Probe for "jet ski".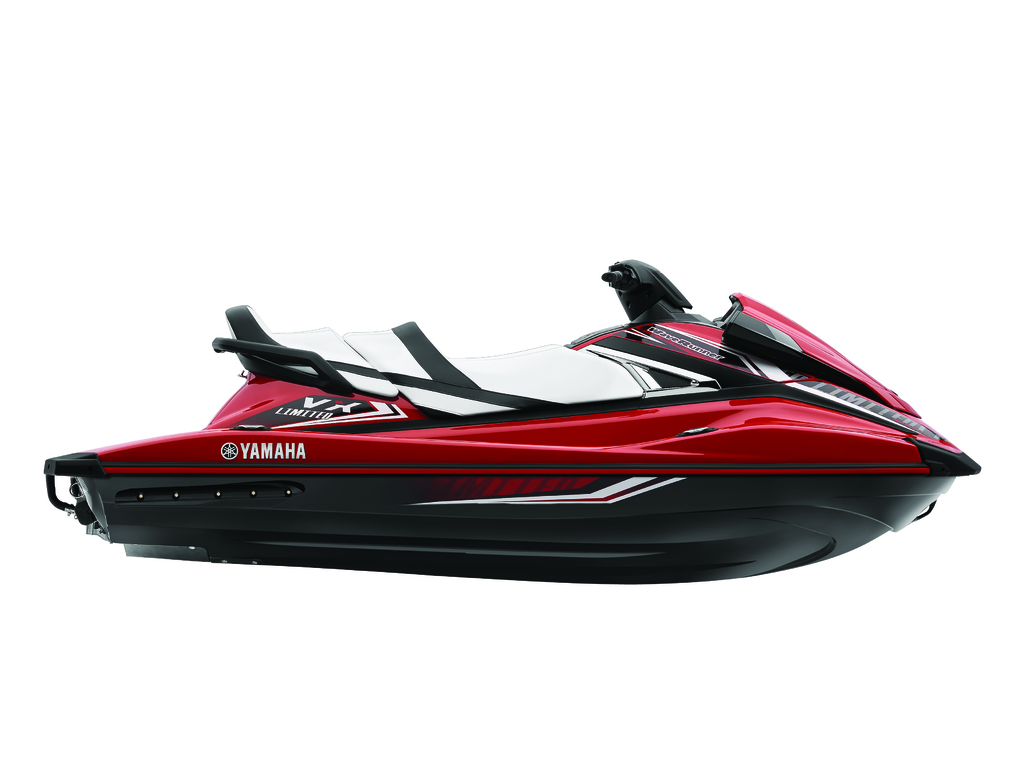
Probe result: (x1=51, y1=266, x2=984, y2=584).
